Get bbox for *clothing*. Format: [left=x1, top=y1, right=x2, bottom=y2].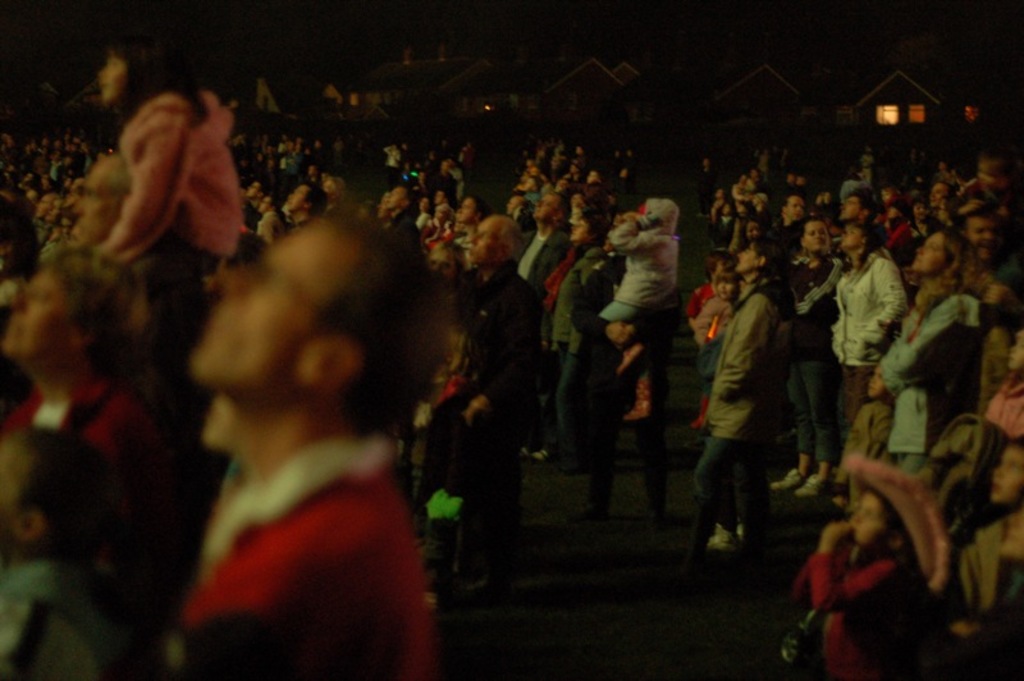
[left=100, top=91, right=234, bottom=264].
